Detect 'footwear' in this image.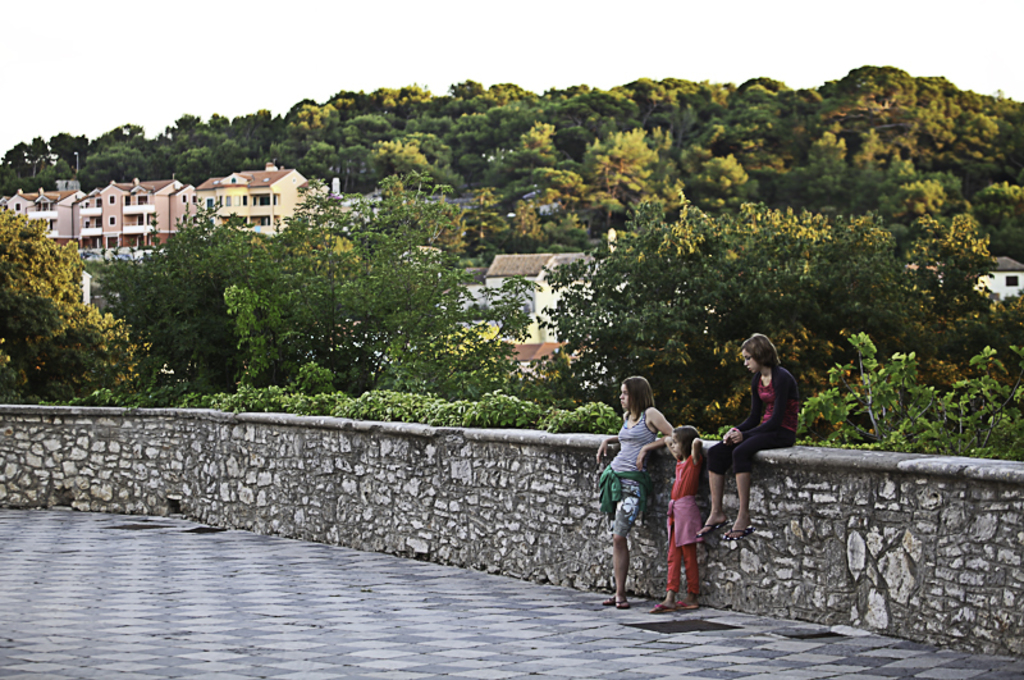
Detection: pyautogui.locateOnScreen(646, 599, 666, 608).
